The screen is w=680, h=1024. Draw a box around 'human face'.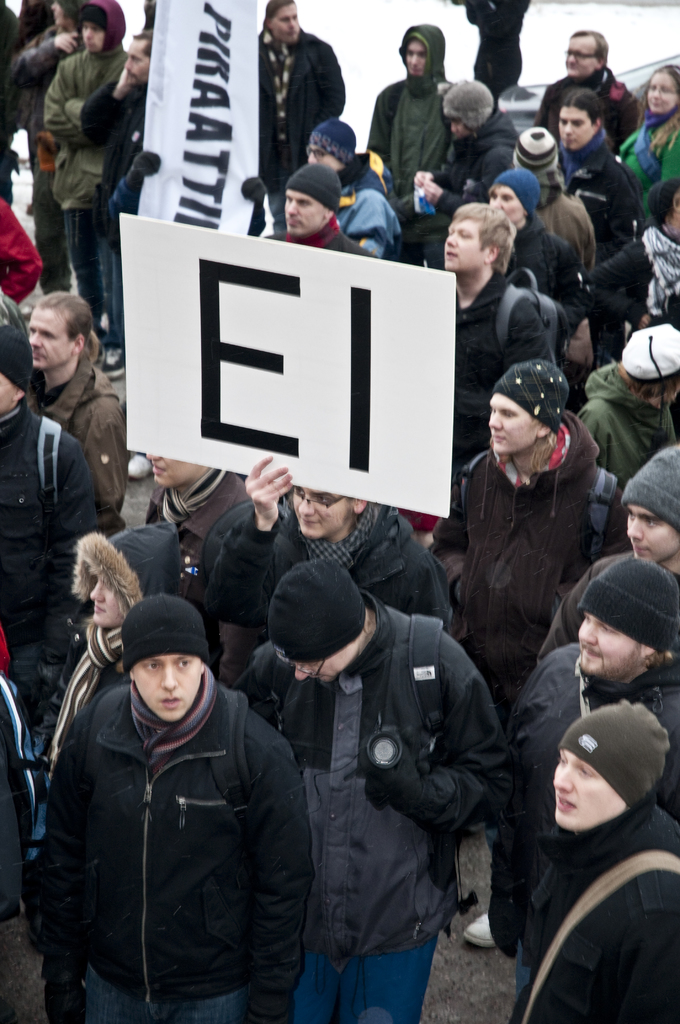
52:0:67:26.
